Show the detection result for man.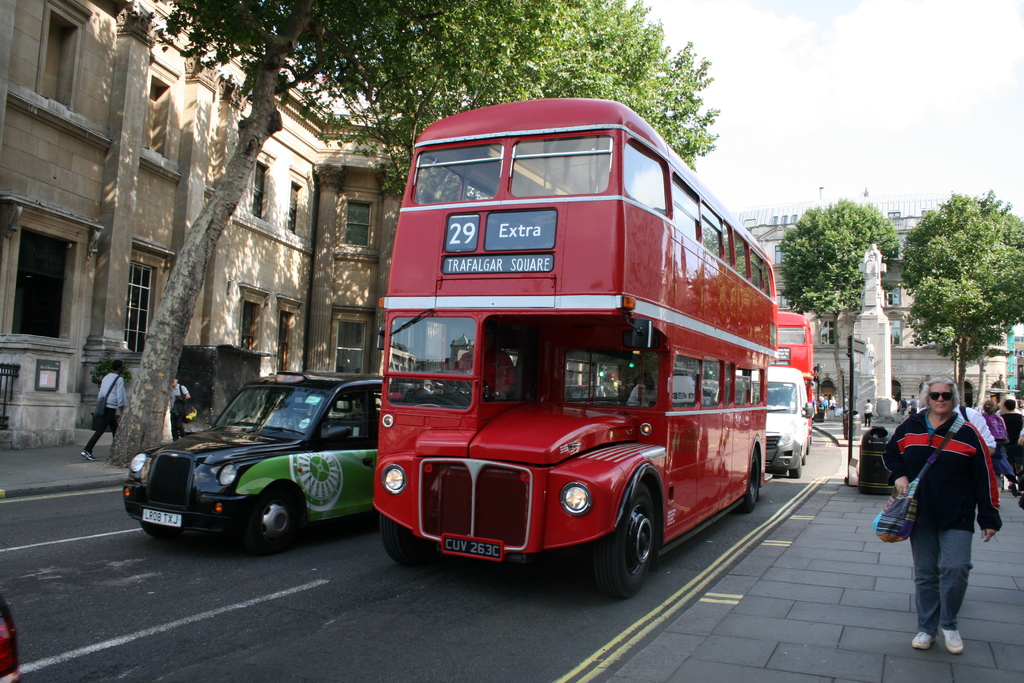
(x1=166, y1=377, x2=191, y2=436).
